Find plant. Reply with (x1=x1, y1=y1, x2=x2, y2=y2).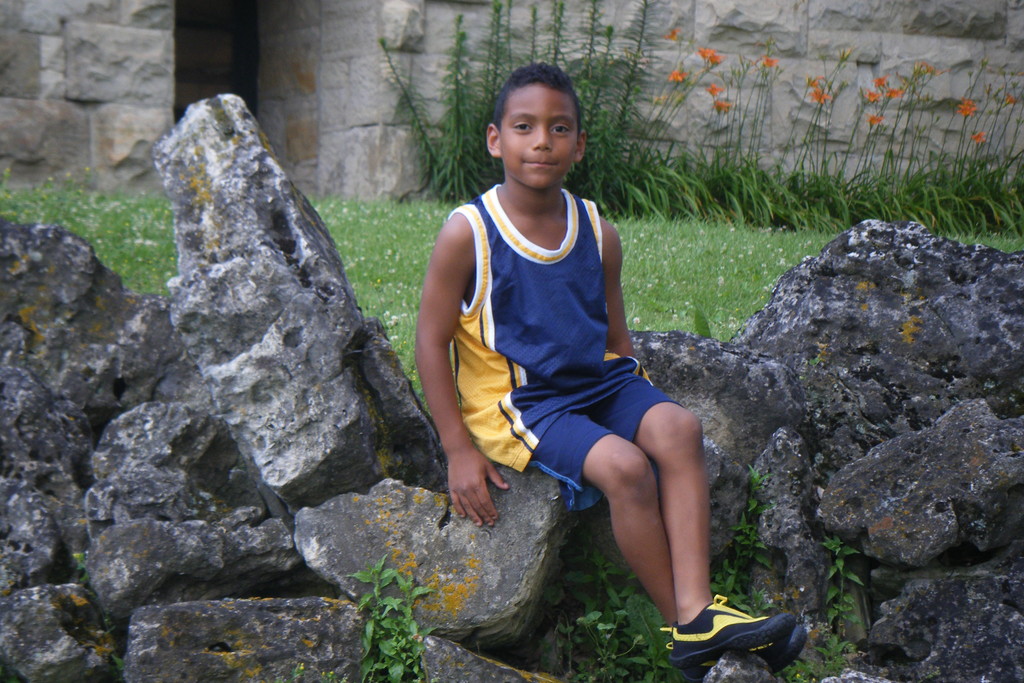
(x1=804, y1=524, x2=879, y2=659).
